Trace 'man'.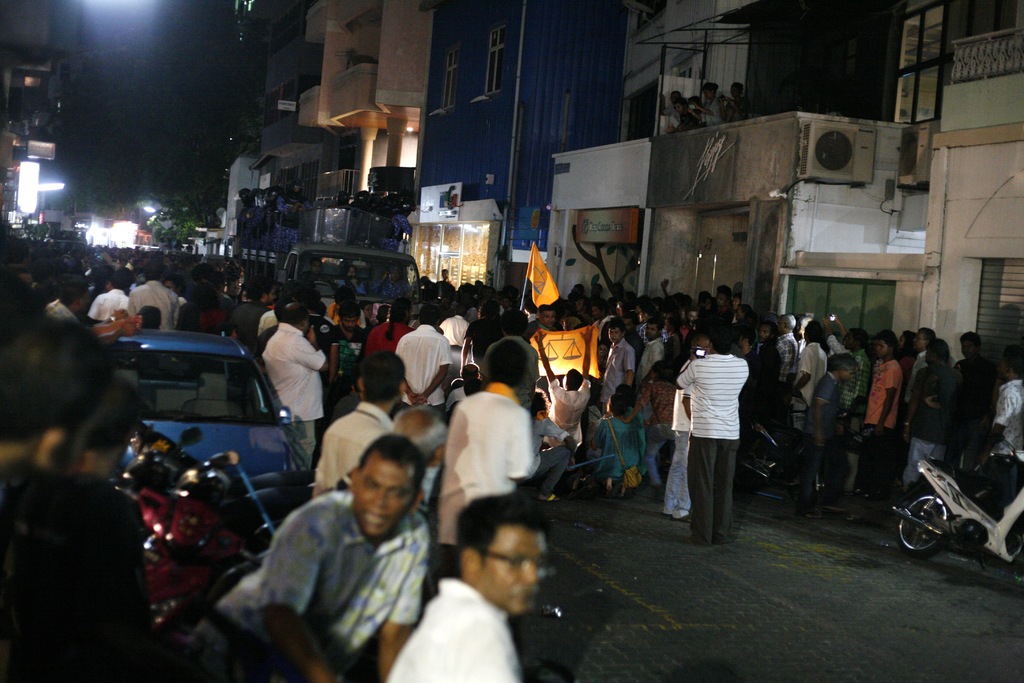
Traced to pyautogui.locateOnScreen(811, 350, 856, 519).
